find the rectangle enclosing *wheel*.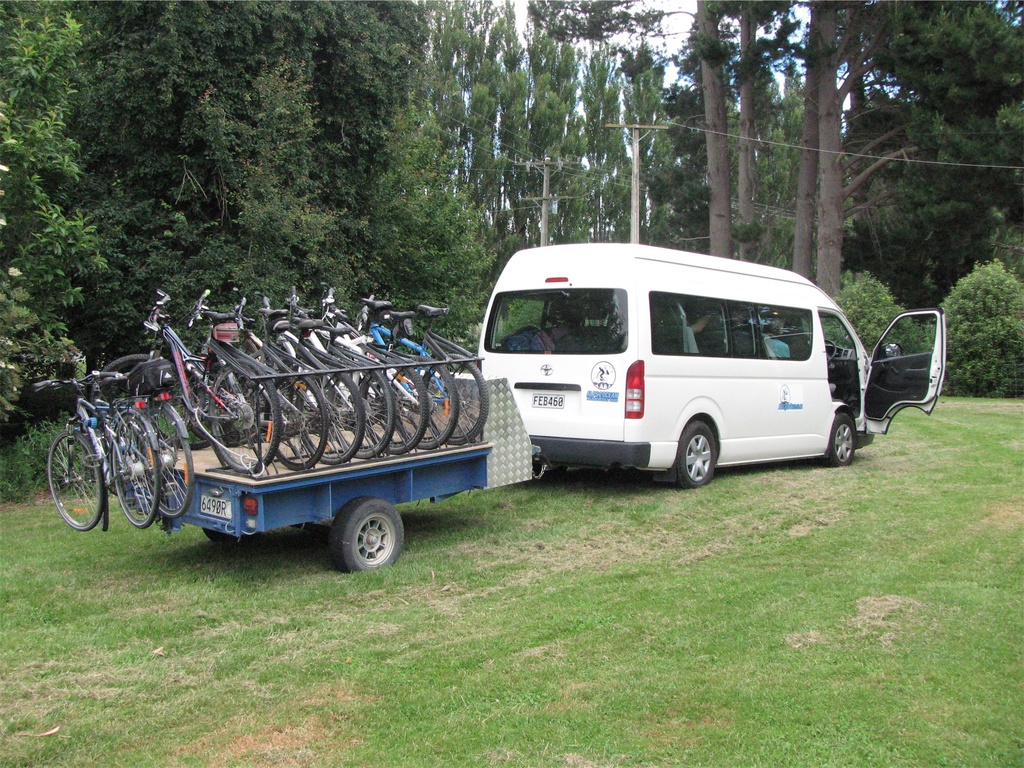
[207, 356, 271, 465].
